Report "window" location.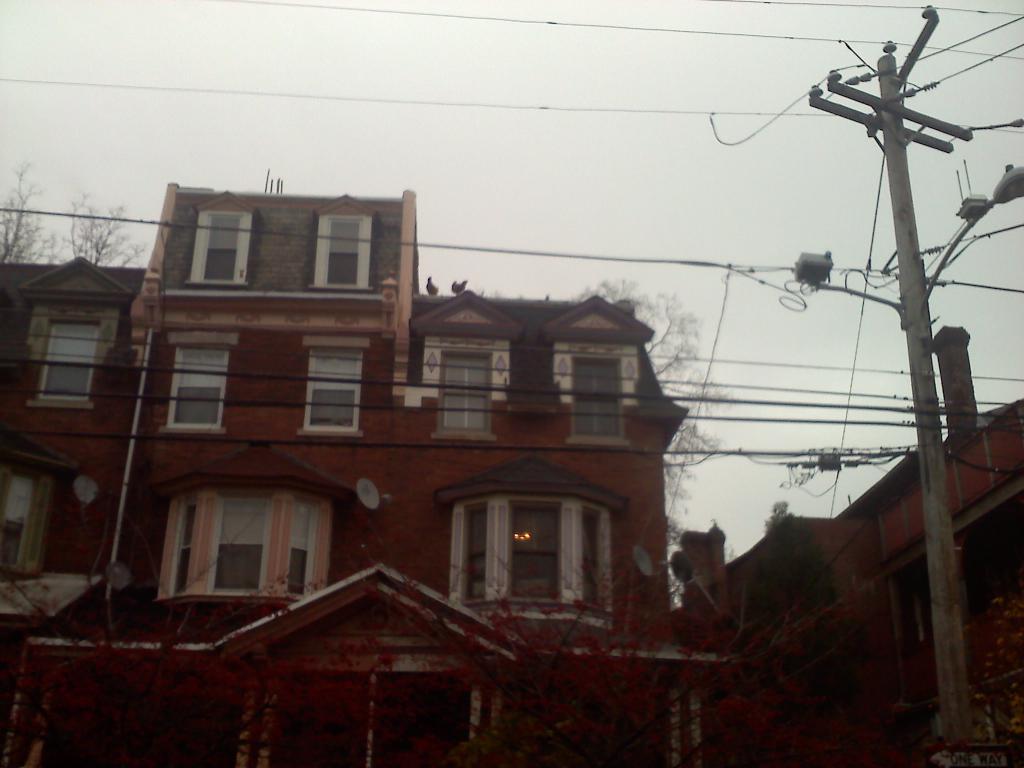
Report: BBox(159, 502, 205, 601).
